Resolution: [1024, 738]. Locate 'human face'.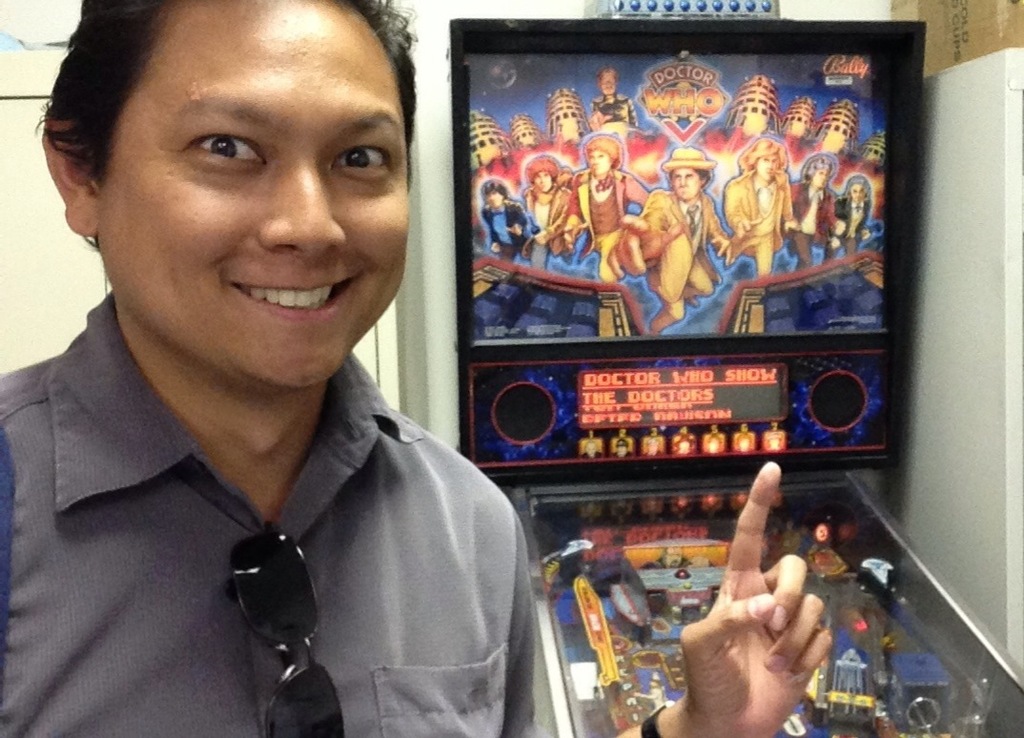
bbox=(531, 167, 554, 190).
